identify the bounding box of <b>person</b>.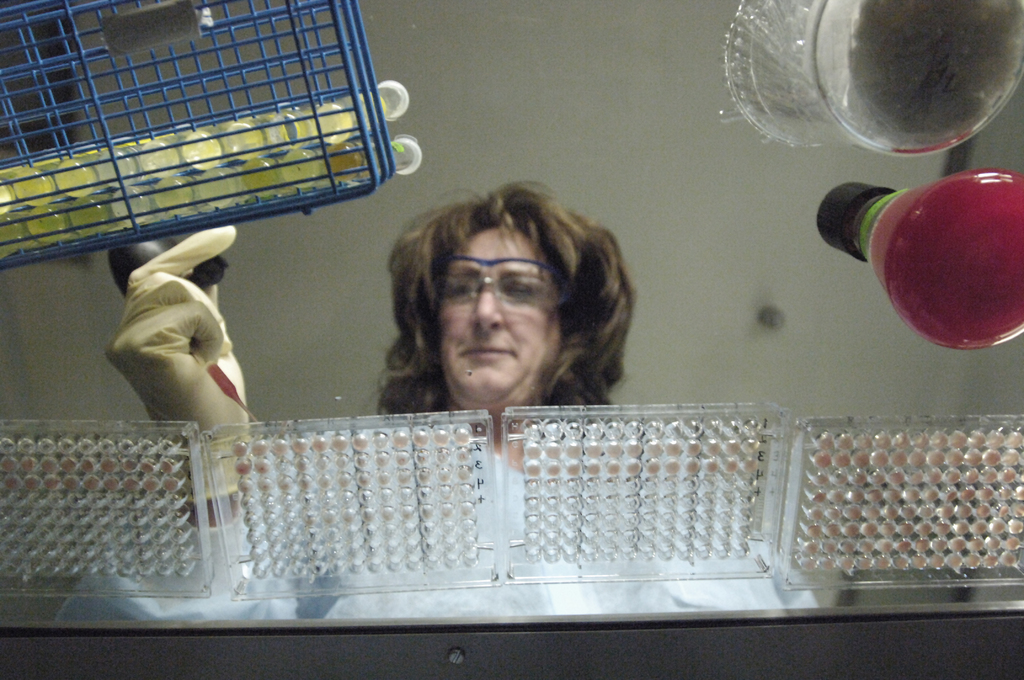
{"x1": 107, "y1": 166, "x2": 637, "y2": 615}.
